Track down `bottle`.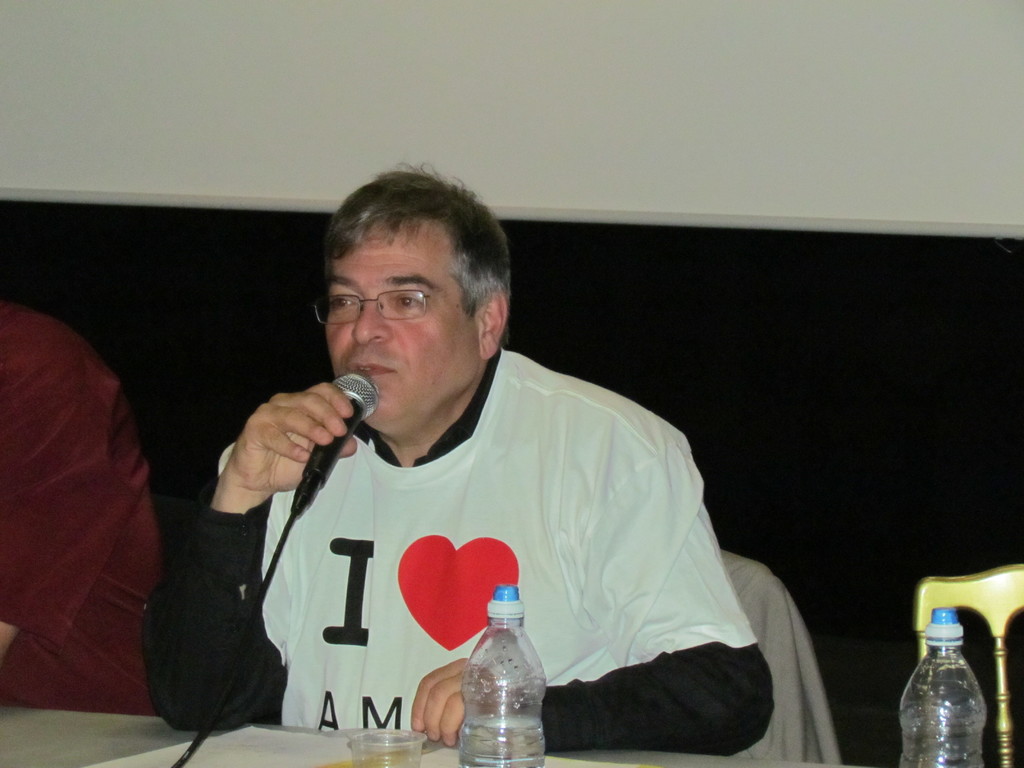
Tracked to bbox(458, 586, 549, 767).
